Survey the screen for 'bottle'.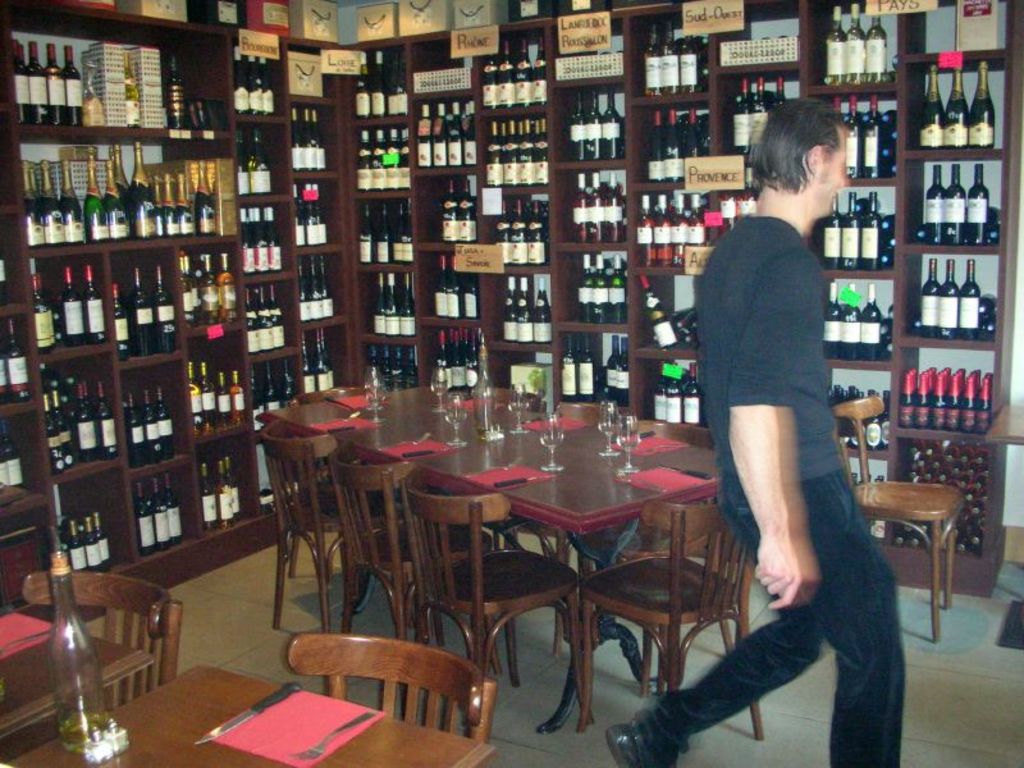
Survey found: (214,457,233,520).
